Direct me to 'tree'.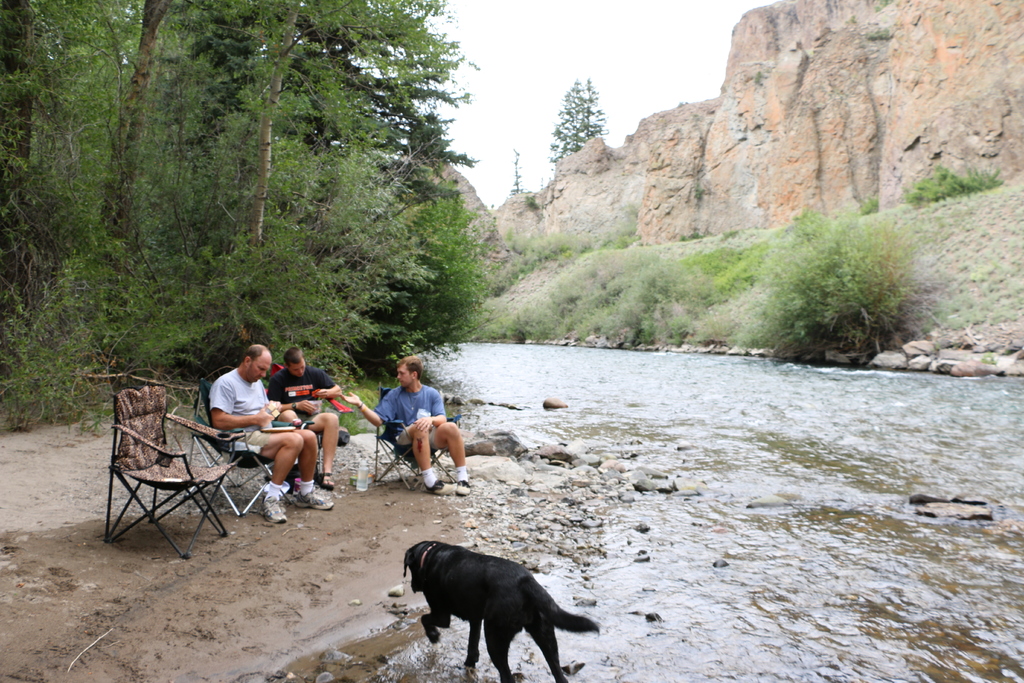
Direction: (547, 78, 611, 172).
